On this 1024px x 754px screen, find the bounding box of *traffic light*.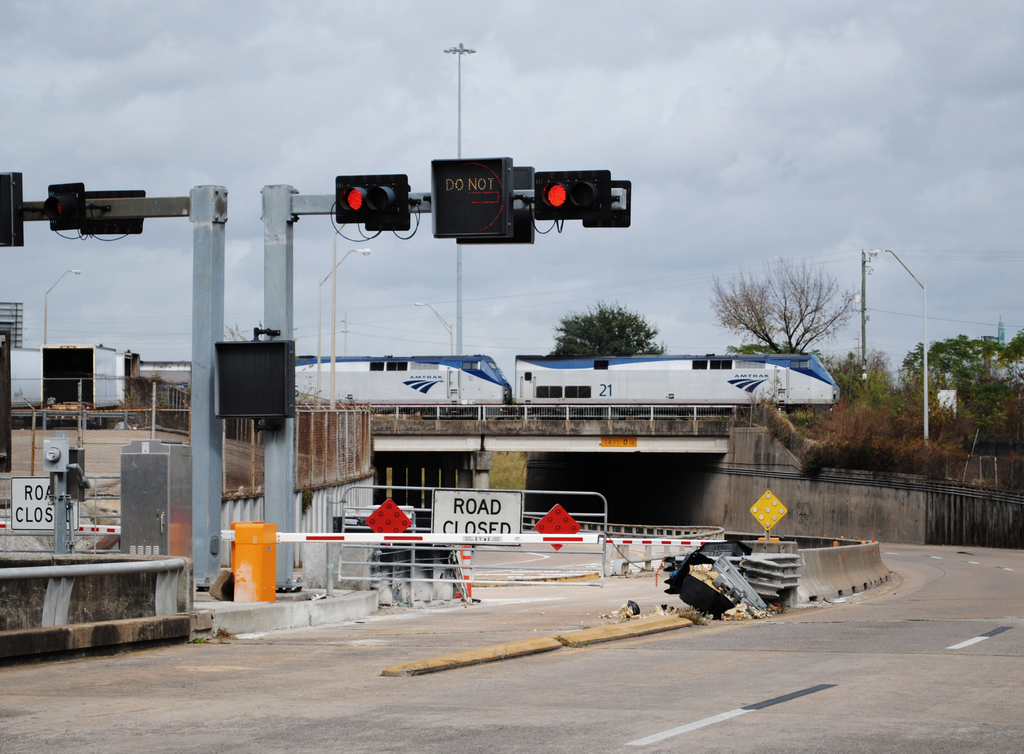
Bounding box: x1=39, y1=182, x2=87, y2=233.
